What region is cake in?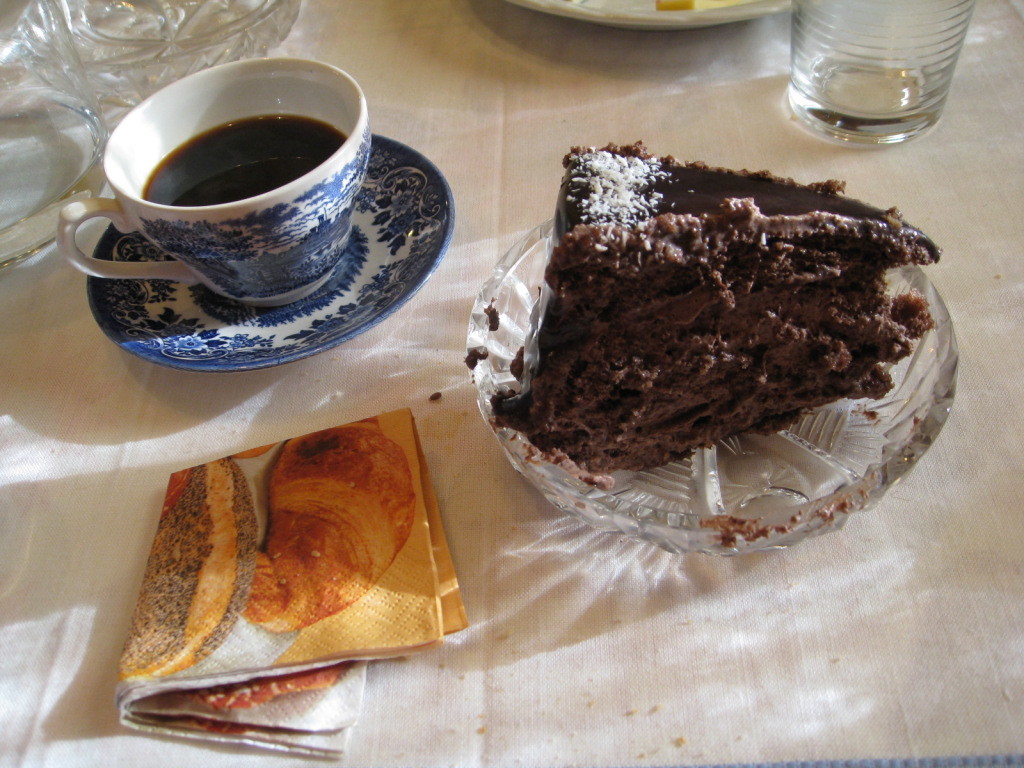
rect(494, 141, 942, 474).
